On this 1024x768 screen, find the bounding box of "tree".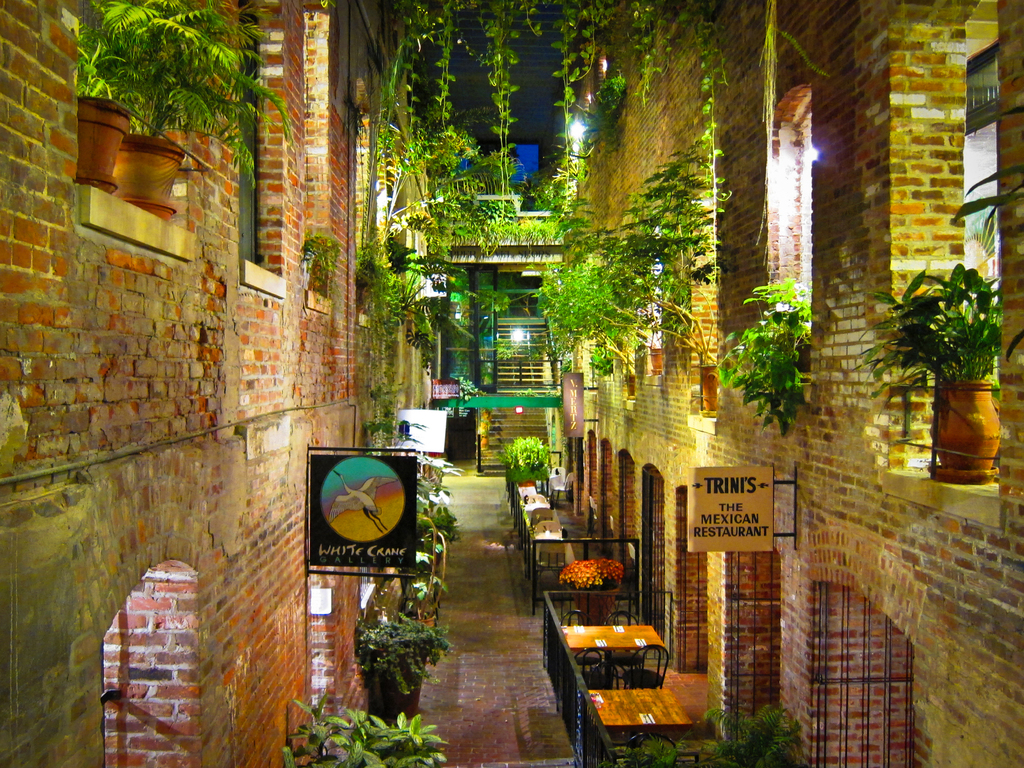
Bounding box: region(355, 609, 457, 697).
